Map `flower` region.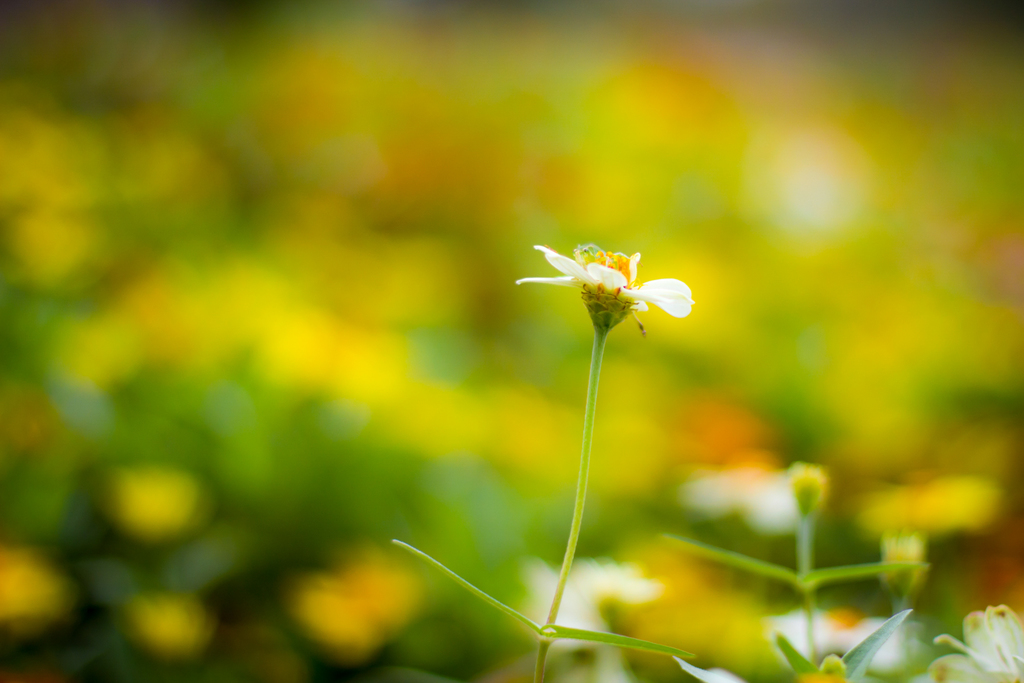
Mapped to x1=108, y1=457, x2=205, y2=529.
